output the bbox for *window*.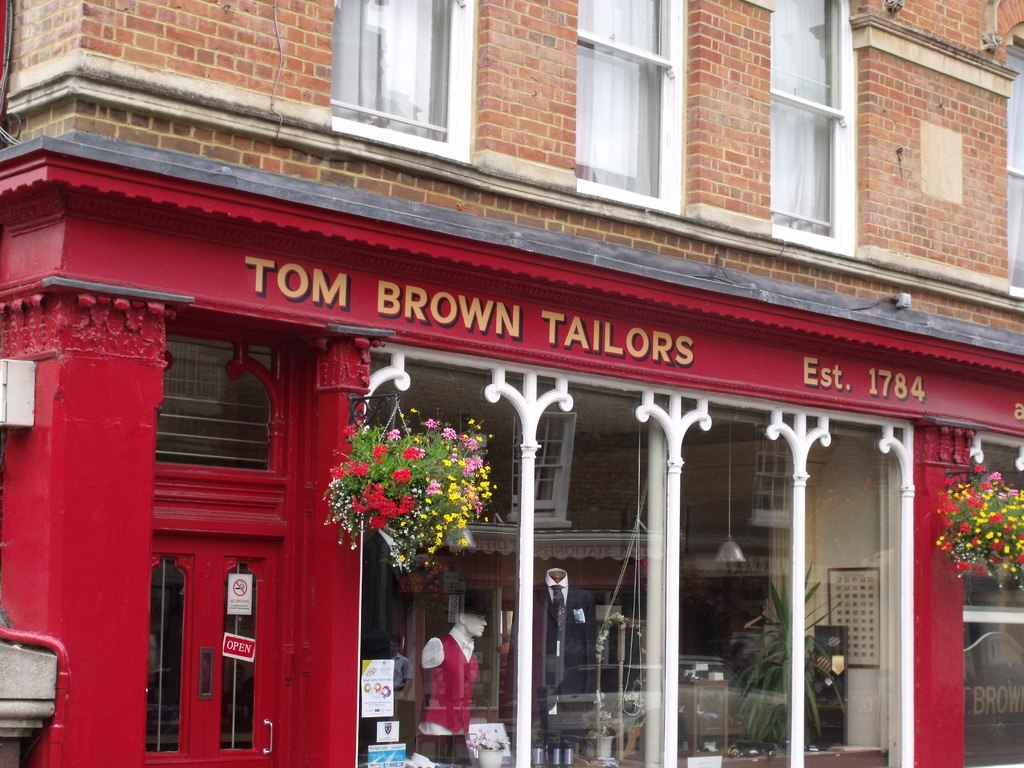
<bbox>584, 0, 680, 211</bbox>.
